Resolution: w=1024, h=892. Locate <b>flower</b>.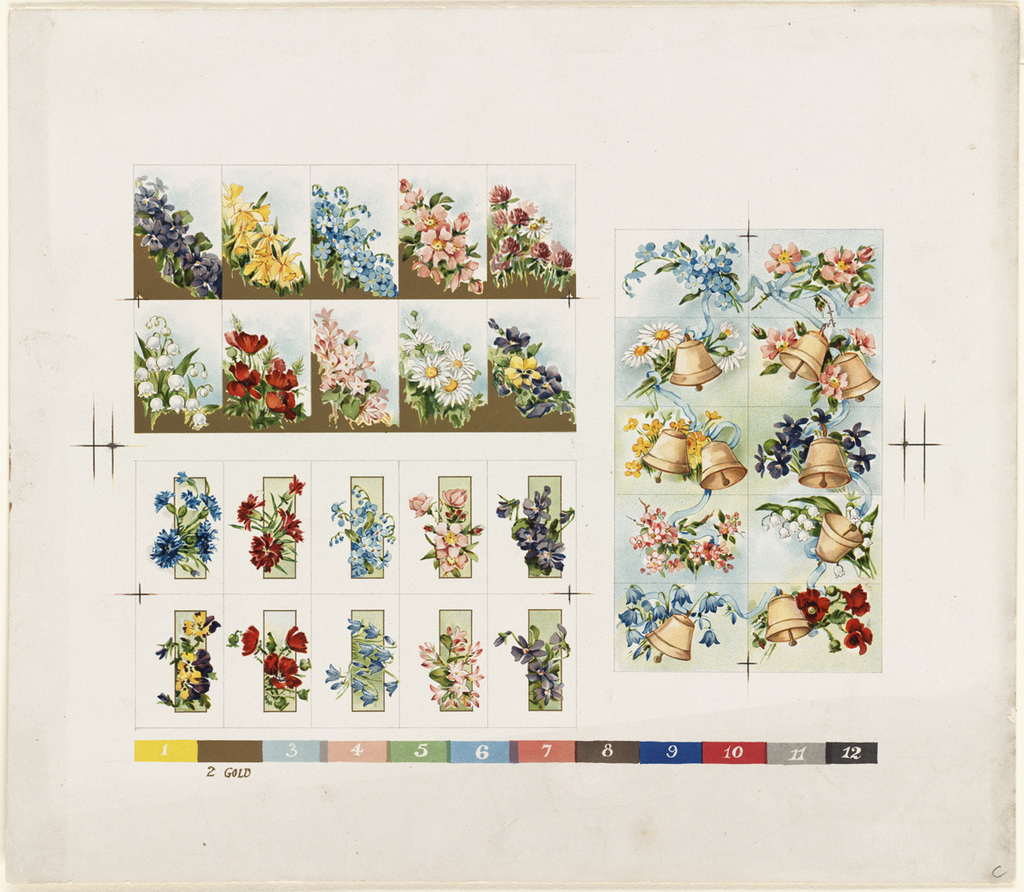
<region>836, 583, 870, 615</region>.
